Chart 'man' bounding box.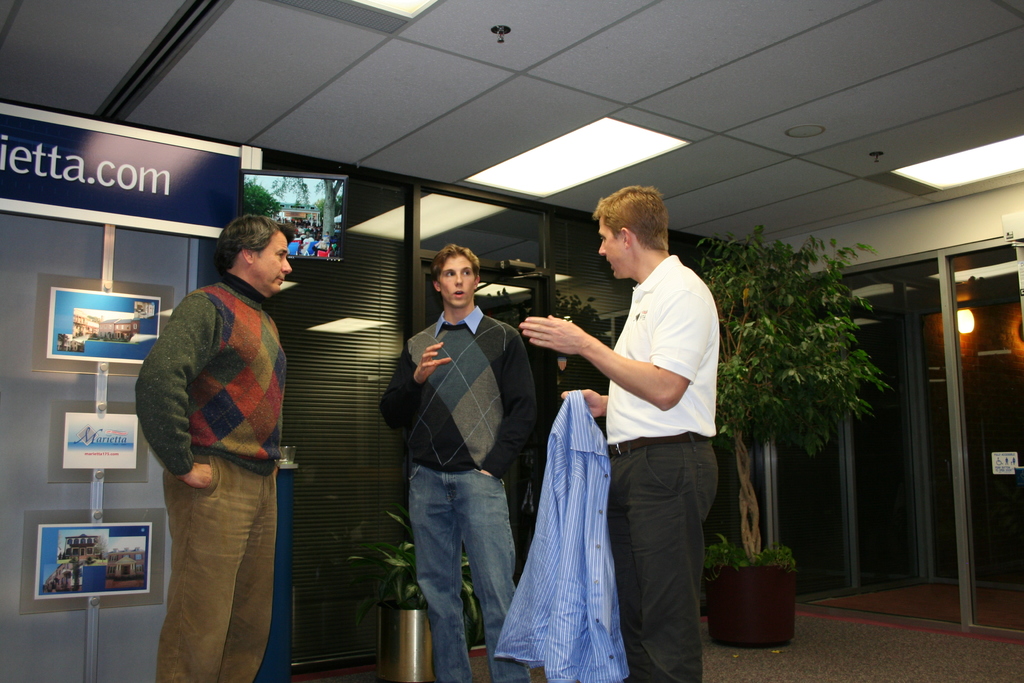
Charted: detection(134, 213, 293, 682).
